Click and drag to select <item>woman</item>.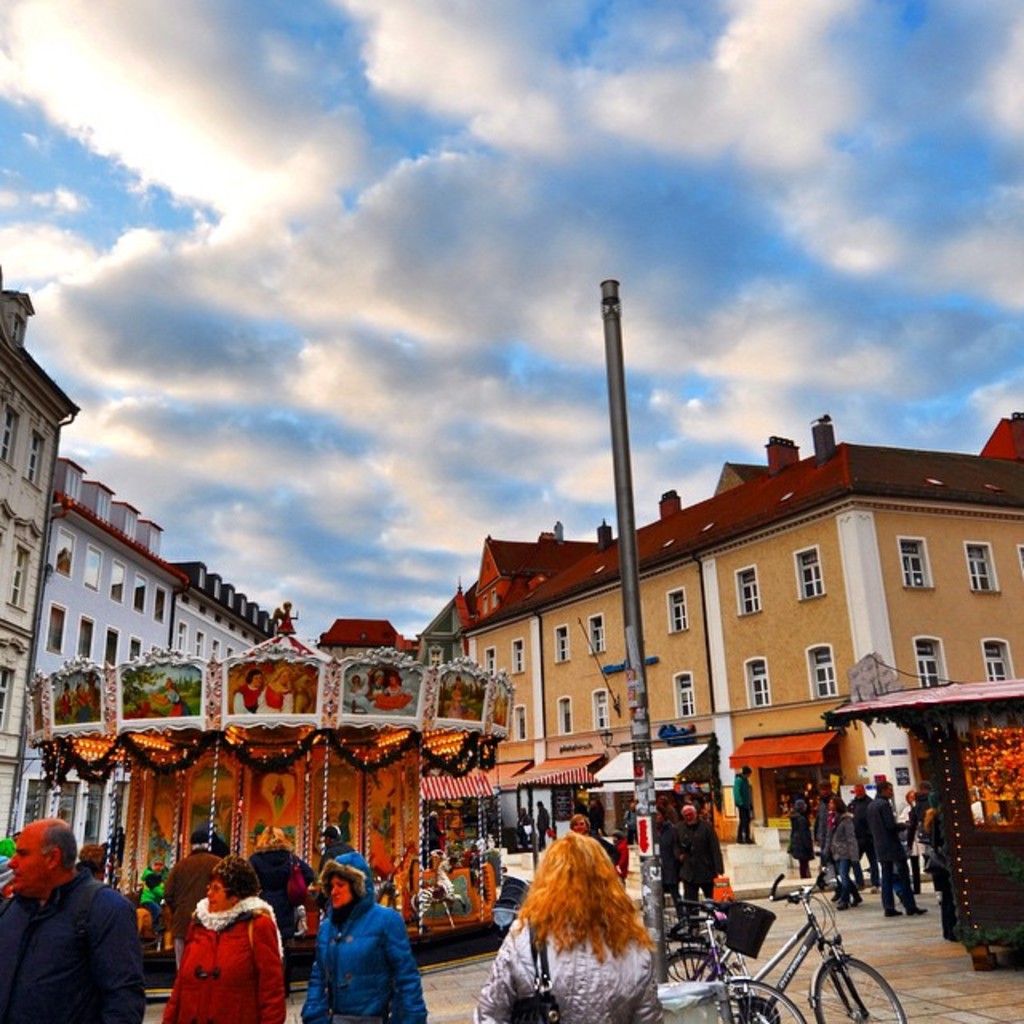
Selection: locate(790, 800, 813, 880).
